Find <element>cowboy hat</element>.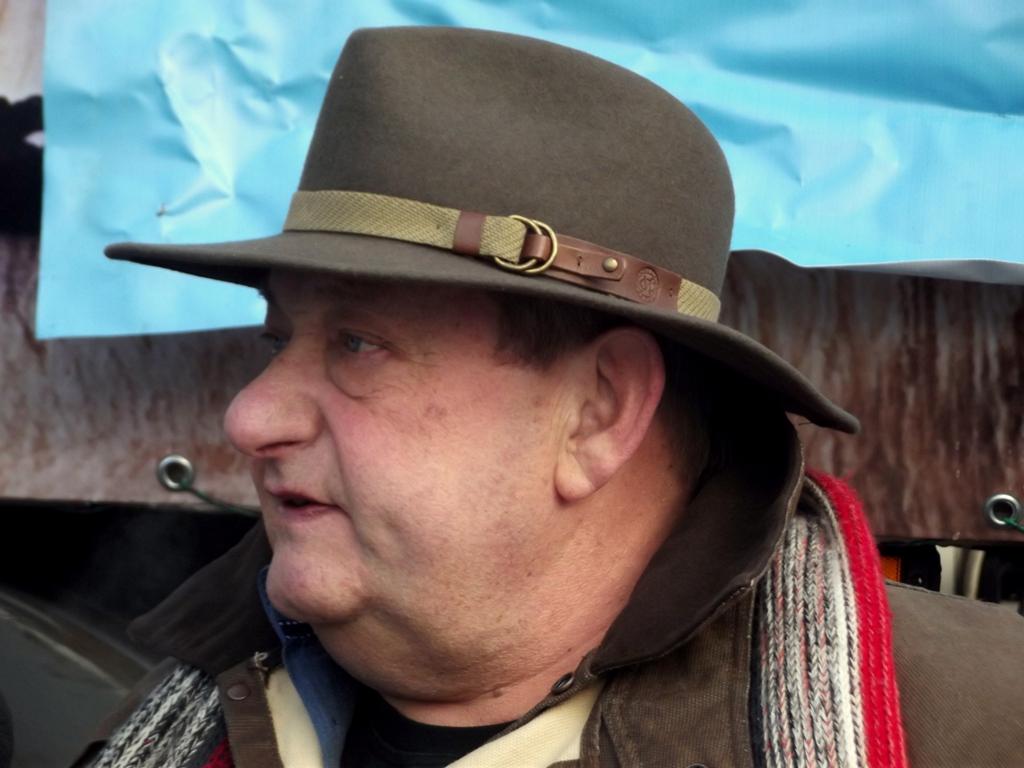
box(102, 24, 860, 430).
